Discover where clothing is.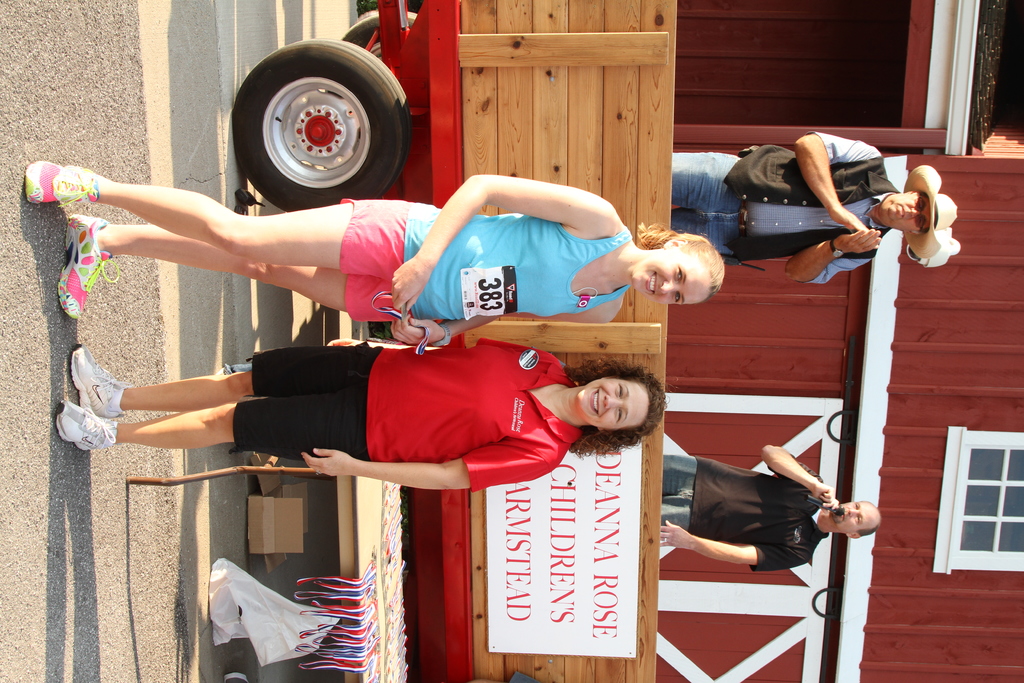
Discovered at [x1=339, y1=197, x2=632, y2=325].
